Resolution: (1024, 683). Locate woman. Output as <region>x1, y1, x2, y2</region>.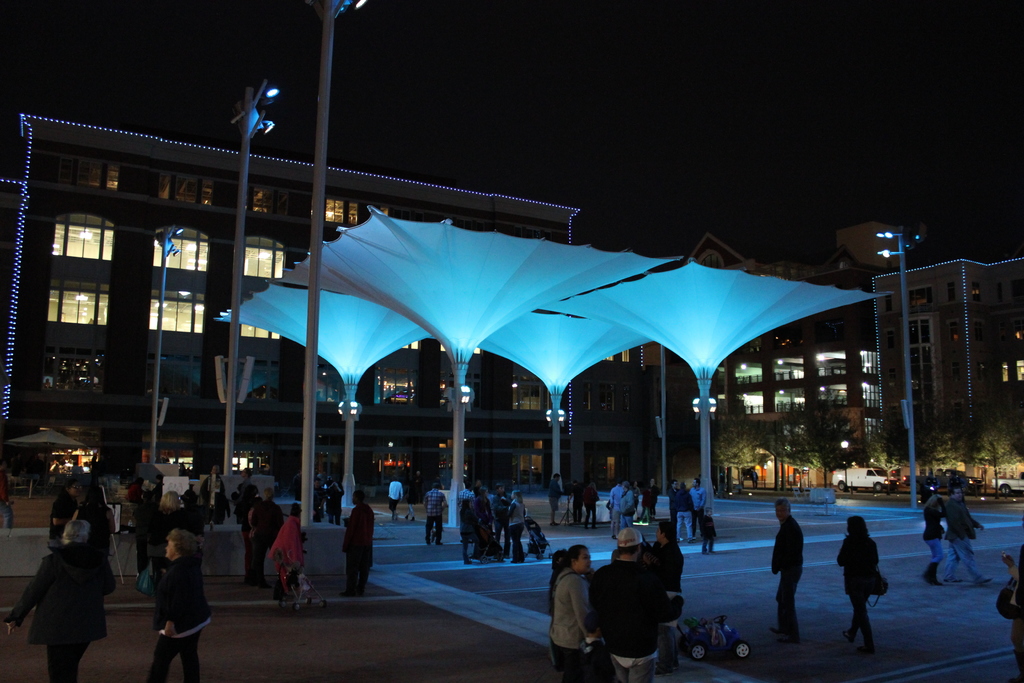
<region>833, 514, 881, 661</region>.
